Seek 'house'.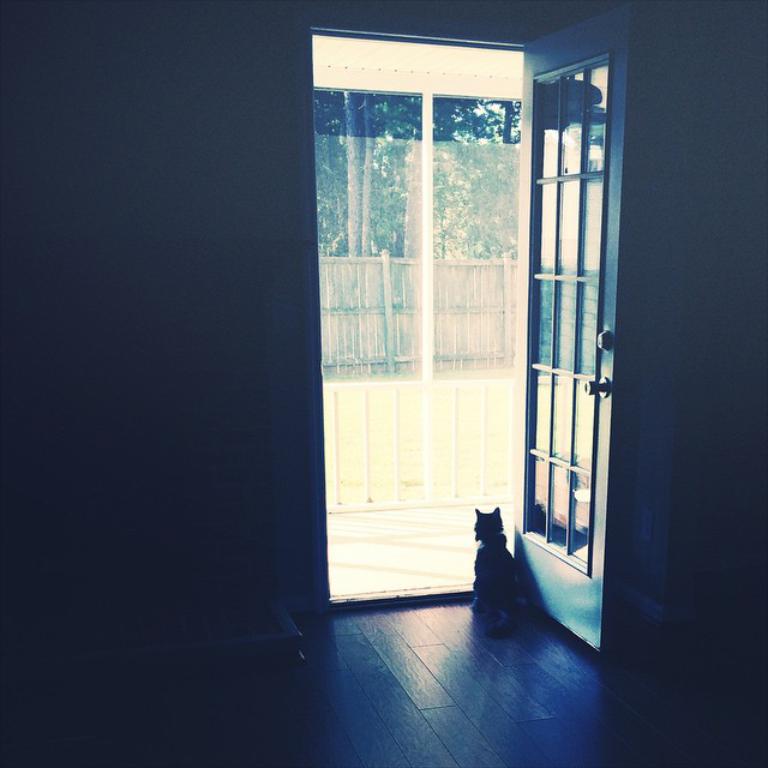
<box>0,0,767,767</box>.
